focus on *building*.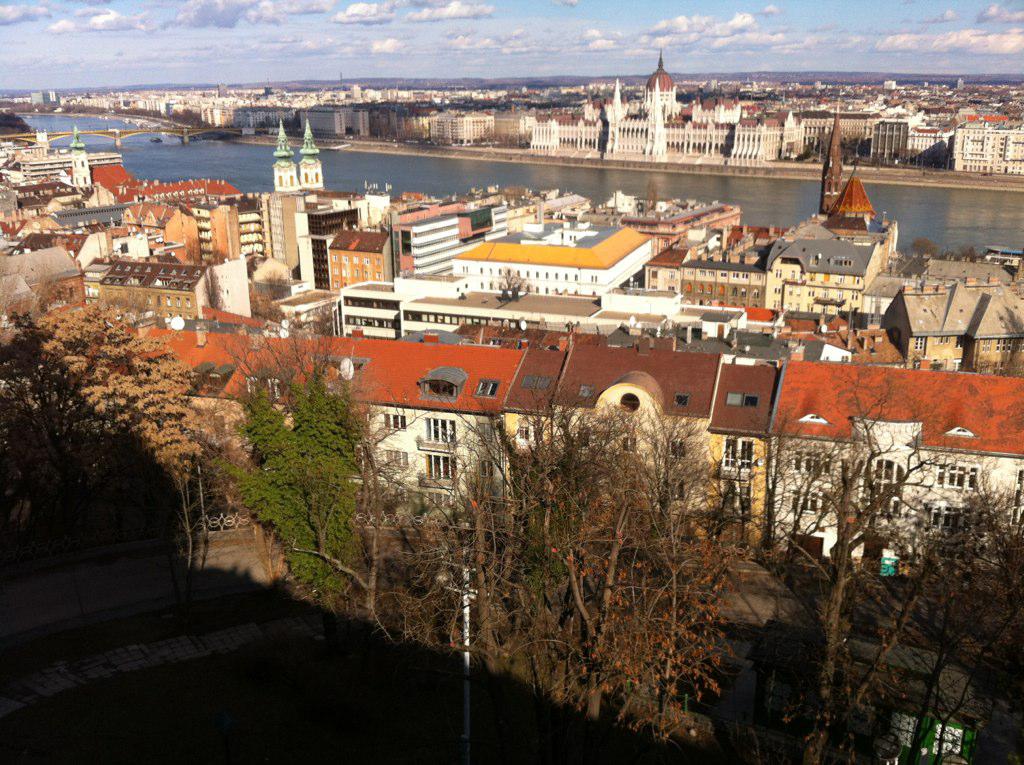
Focused at left=532, top=50, right=804, bottom=161.
